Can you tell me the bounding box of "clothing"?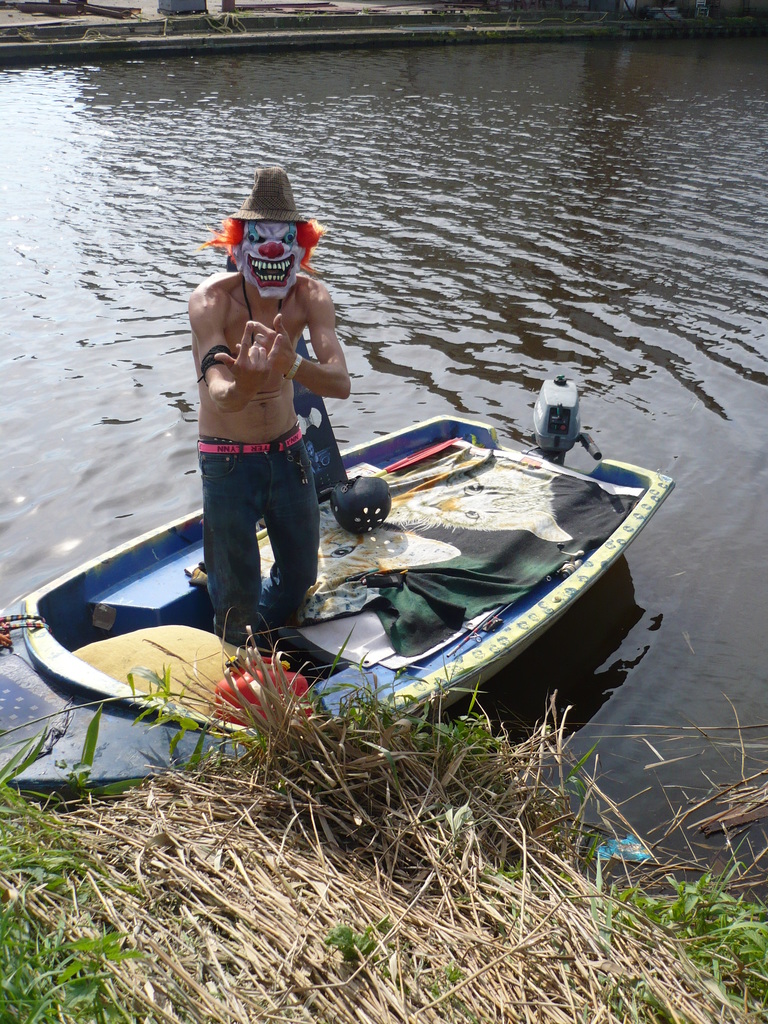
box(195, 426, 333, 634).
